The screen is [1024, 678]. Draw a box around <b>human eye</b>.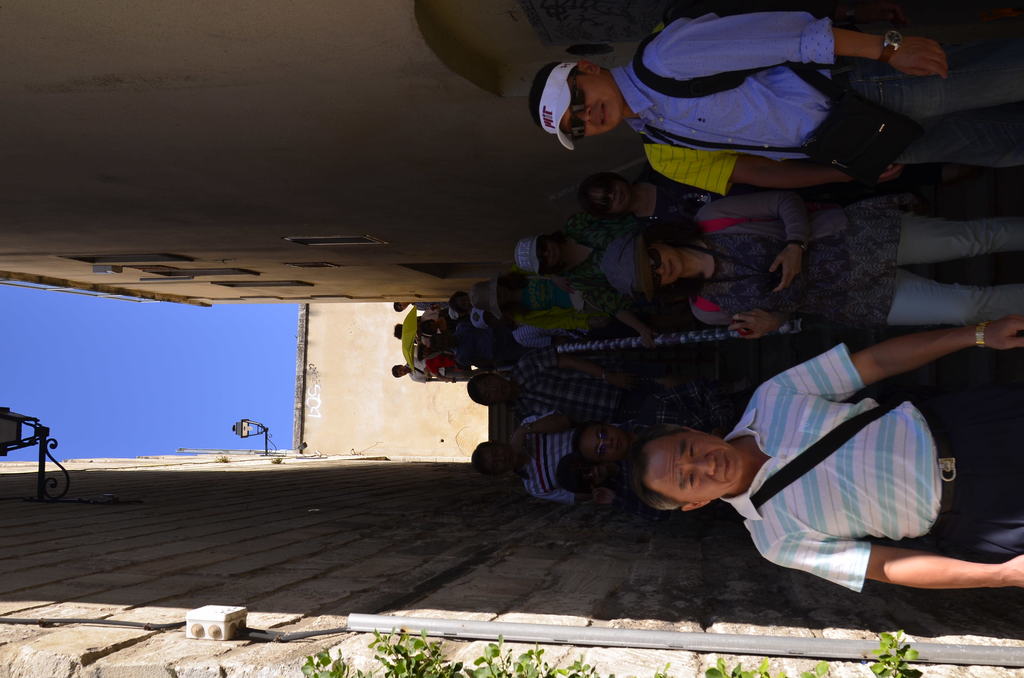
{"x1": 684, "y1": 446, "x2": 692, "y2": 459}.
